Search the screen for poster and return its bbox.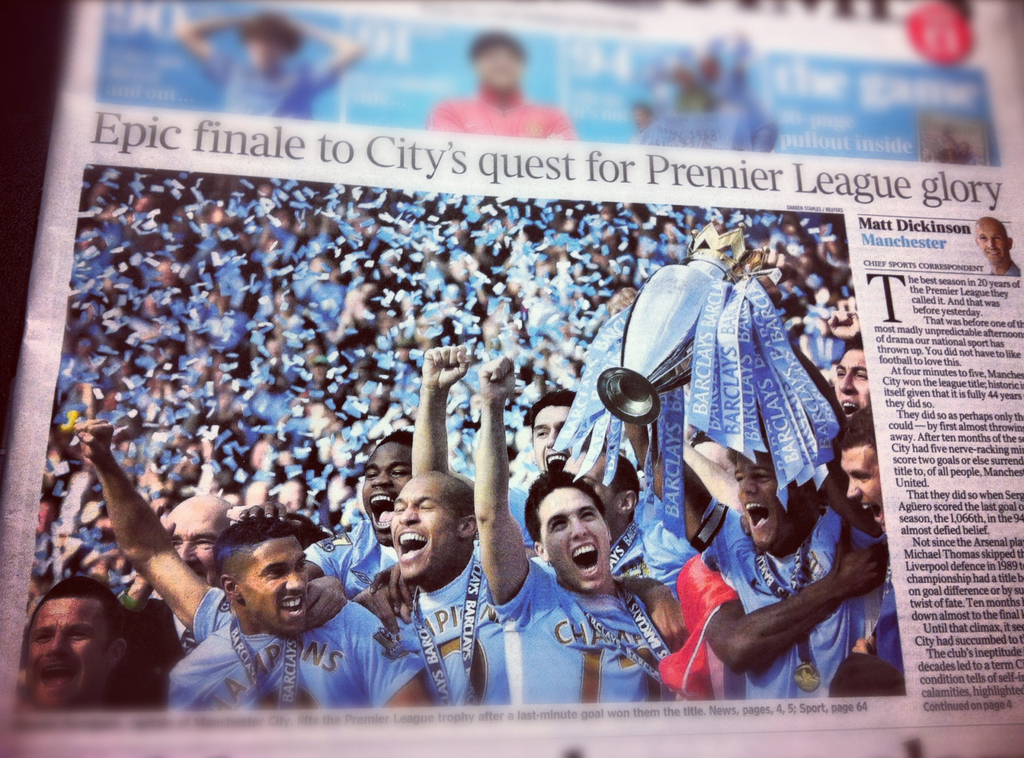
Found: [0,0,1023,757].
